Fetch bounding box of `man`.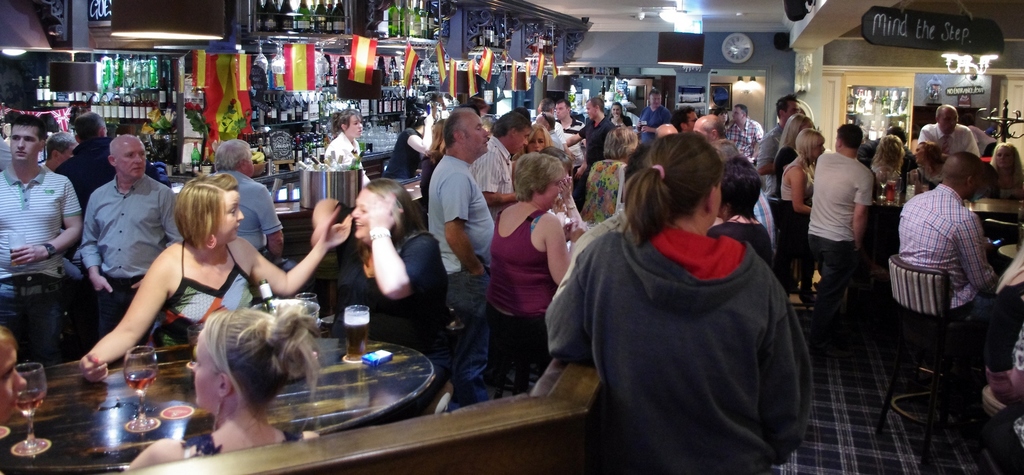
Bbox: bbox=(639, 93, 673, 147).
